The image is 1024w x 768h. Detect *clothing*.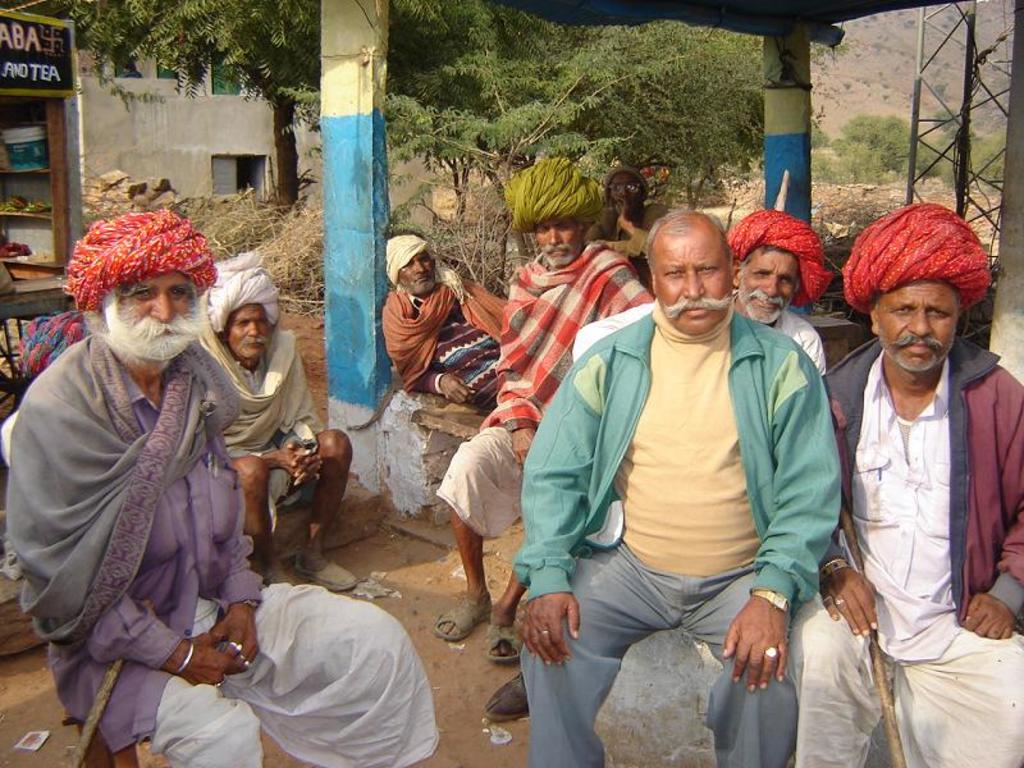
Detection: crop(0, 315, 434, 759).
